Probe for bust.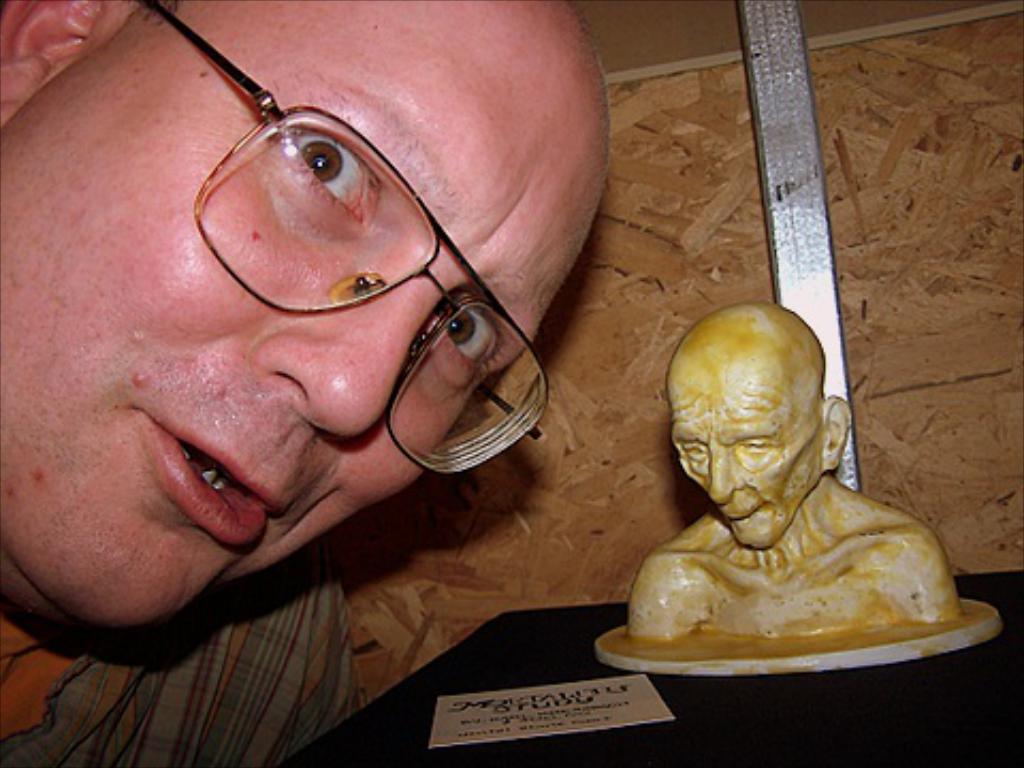
Probe result: [627,301,969,644].
